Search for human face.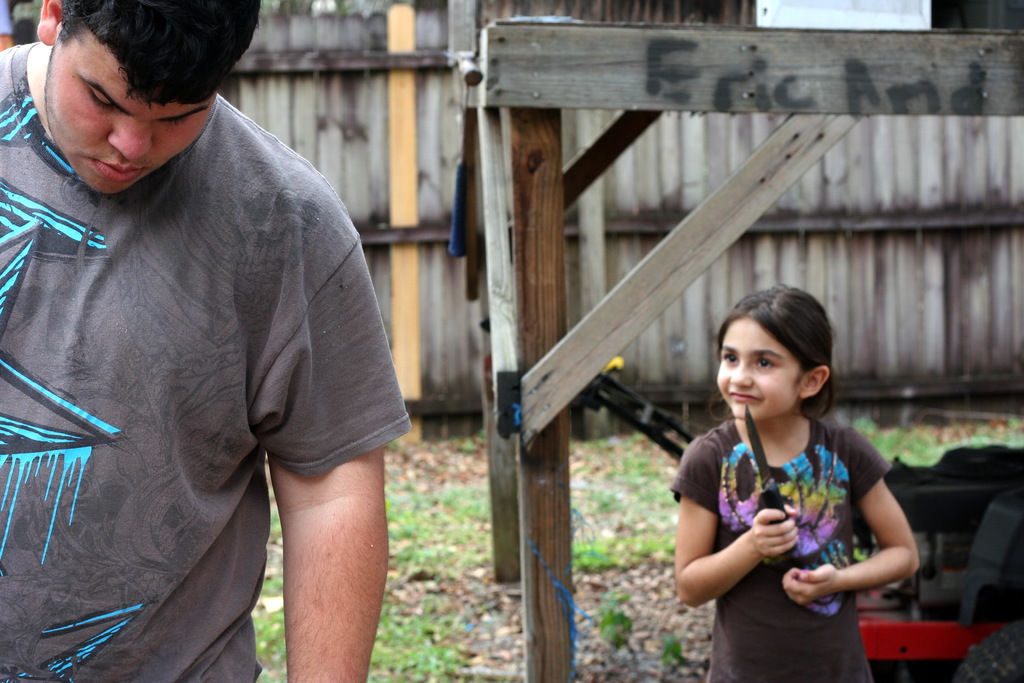
Found at l=717, t=323, r=800, b=418.
